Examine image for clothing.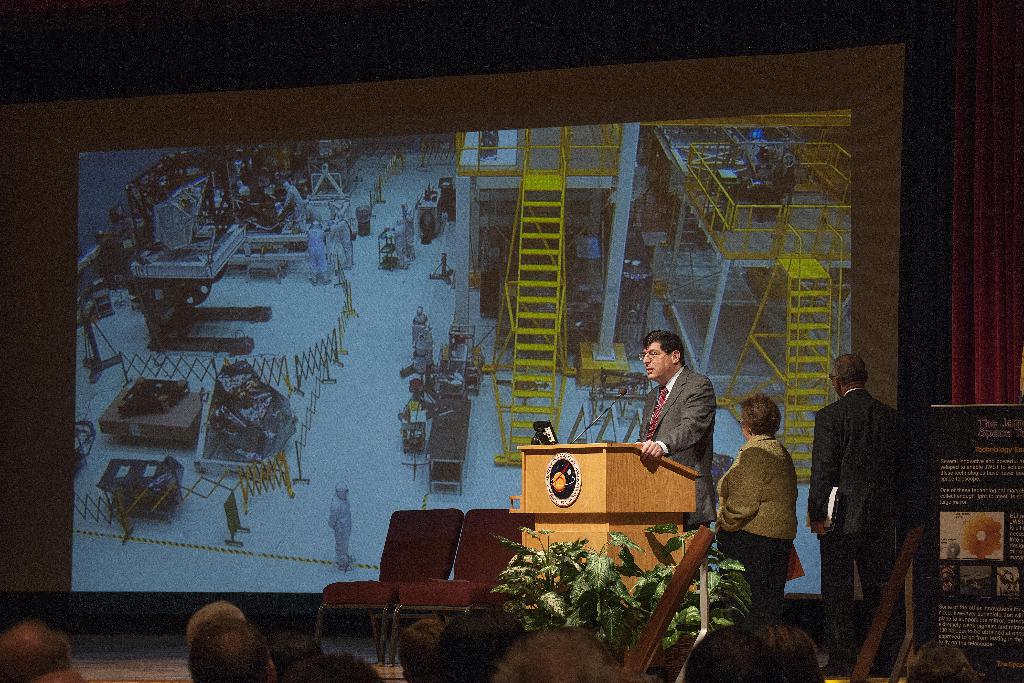
Examination result: bbox(399, 204, 416, 247).
